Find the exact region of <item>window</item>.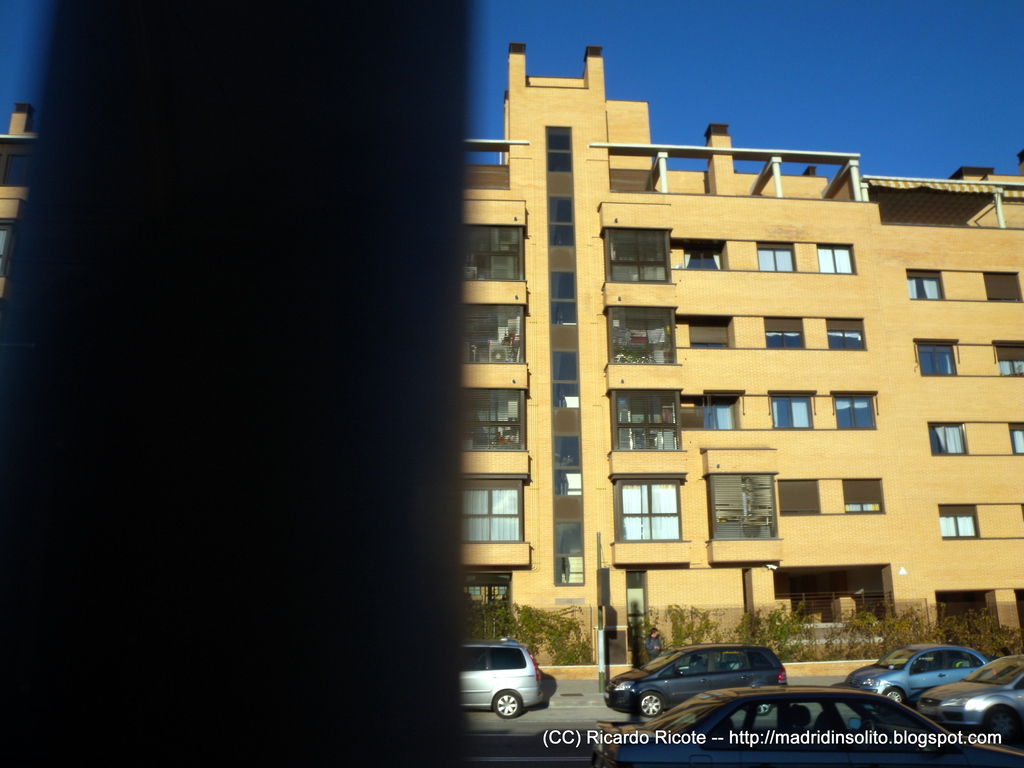
Exact region: Rect(817, 242, 854, 271).
